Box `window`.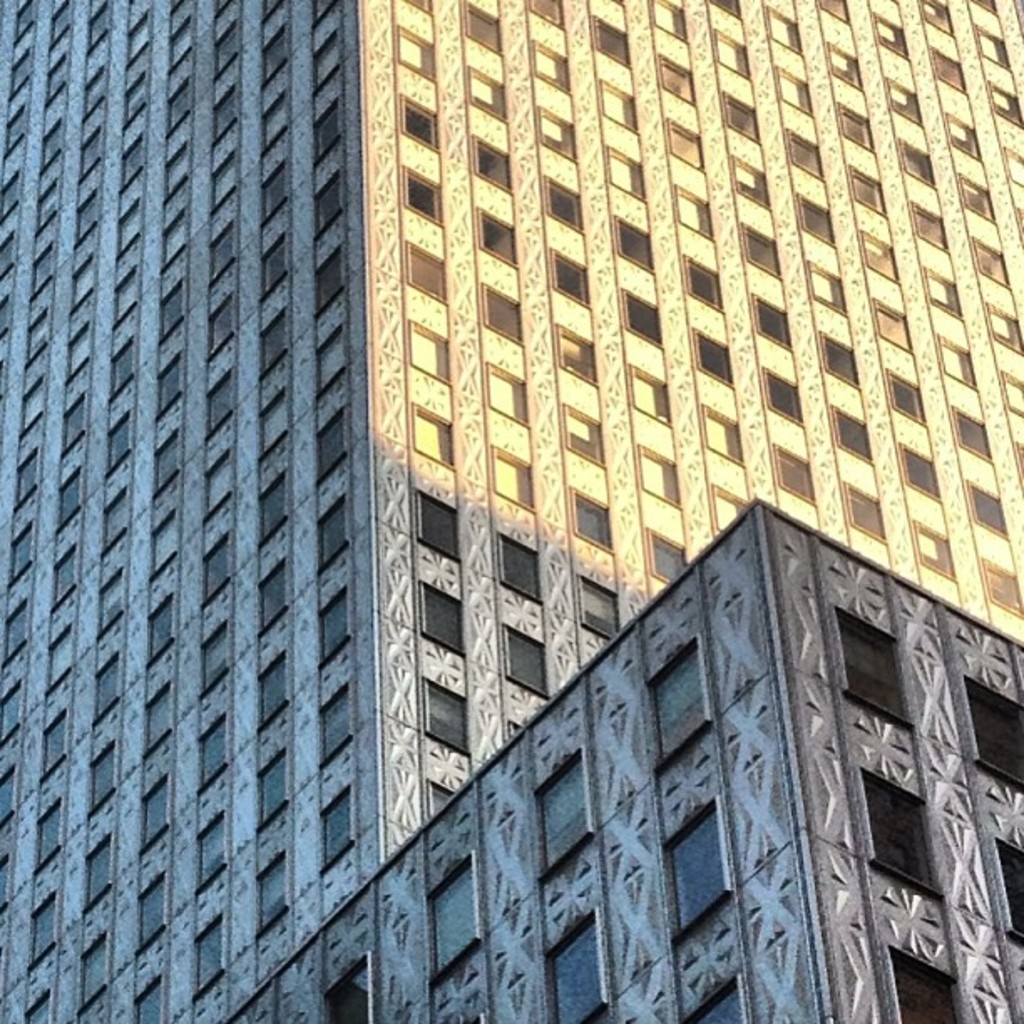
<bbox>484, 288, 527, 353</bbox>.
